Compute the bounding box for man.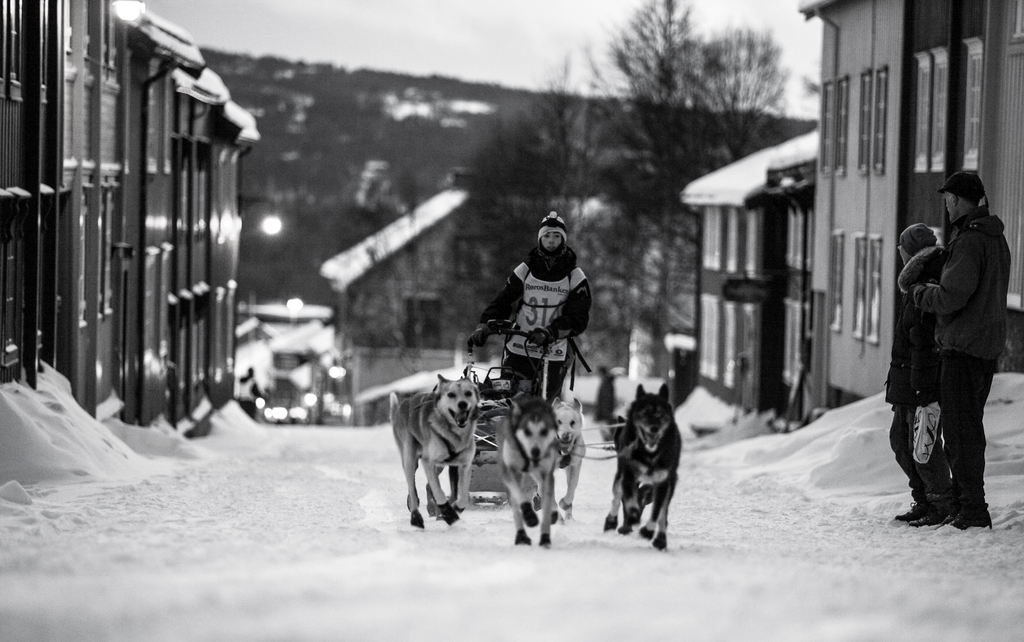
909:171:1012:531.
